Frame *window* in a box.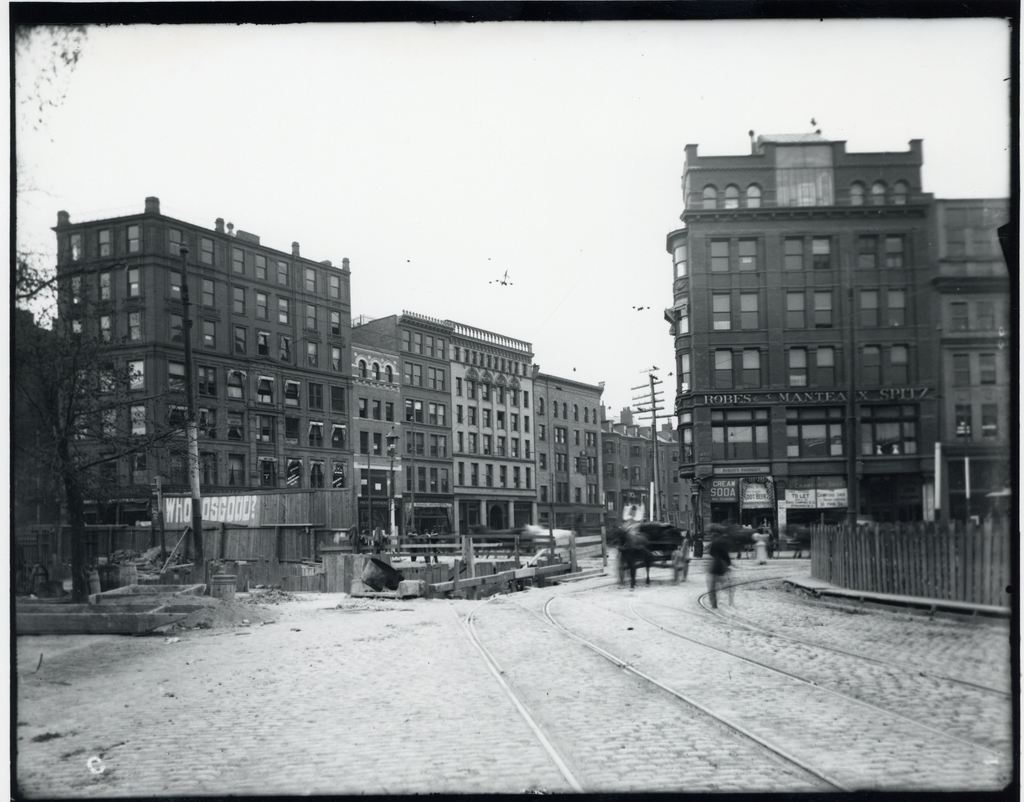
(x1=783, y1=291, x2=802, y2=331).
